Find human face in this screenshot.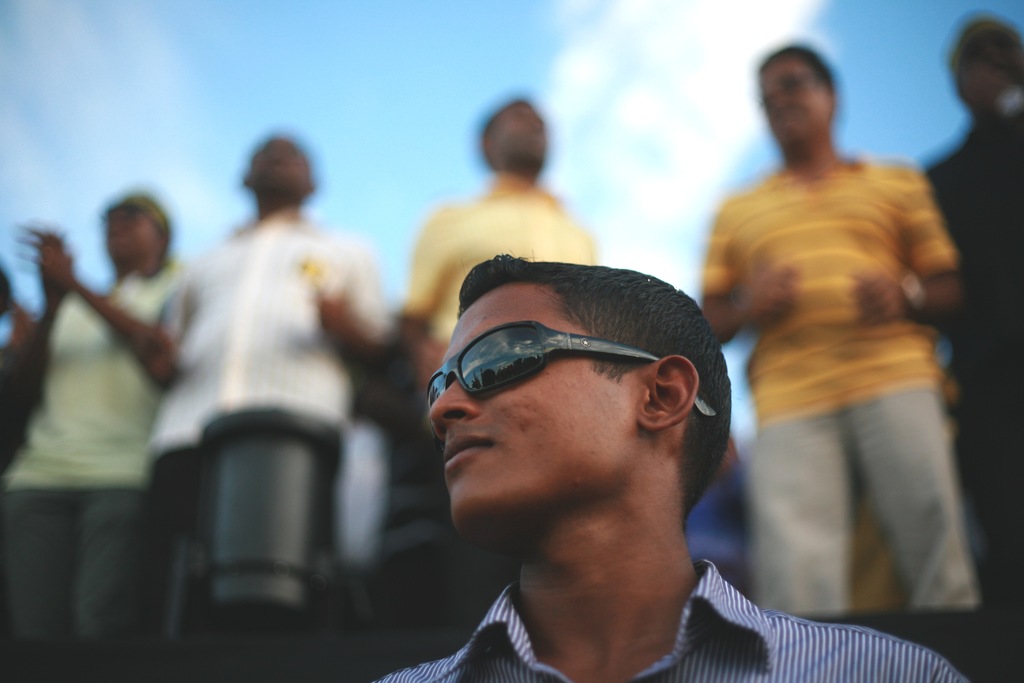
The bounding box for human face is 253/138/302/186.
